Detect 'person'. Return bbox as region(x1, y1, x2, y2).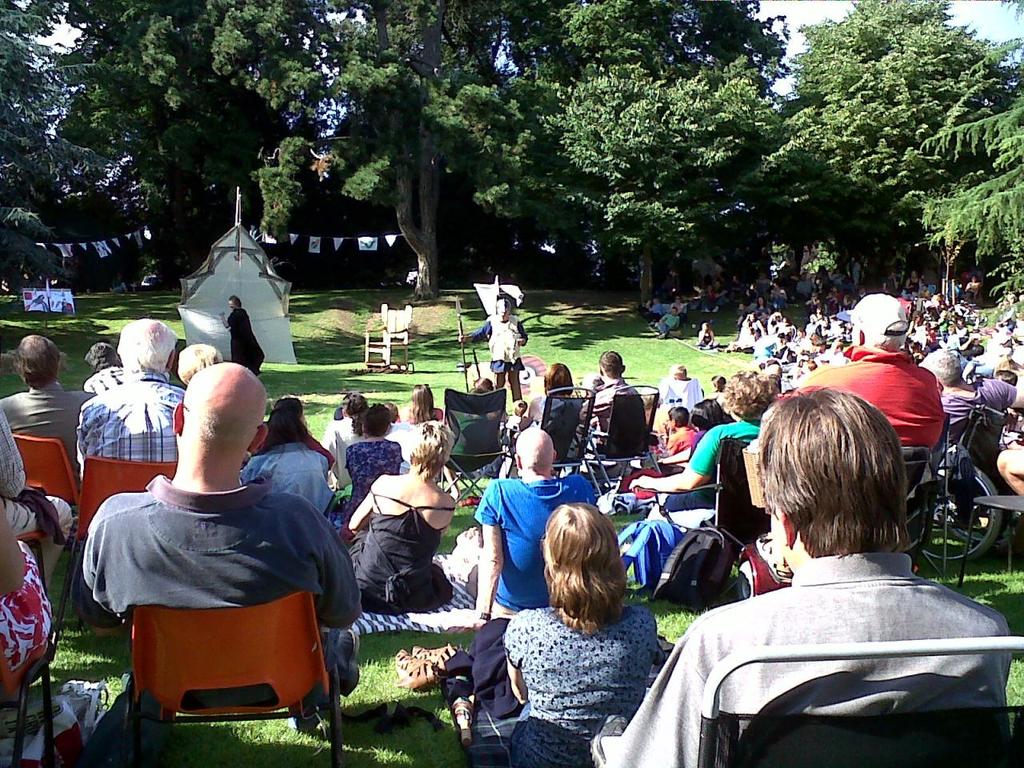
region(393, 383, 435, 462).
